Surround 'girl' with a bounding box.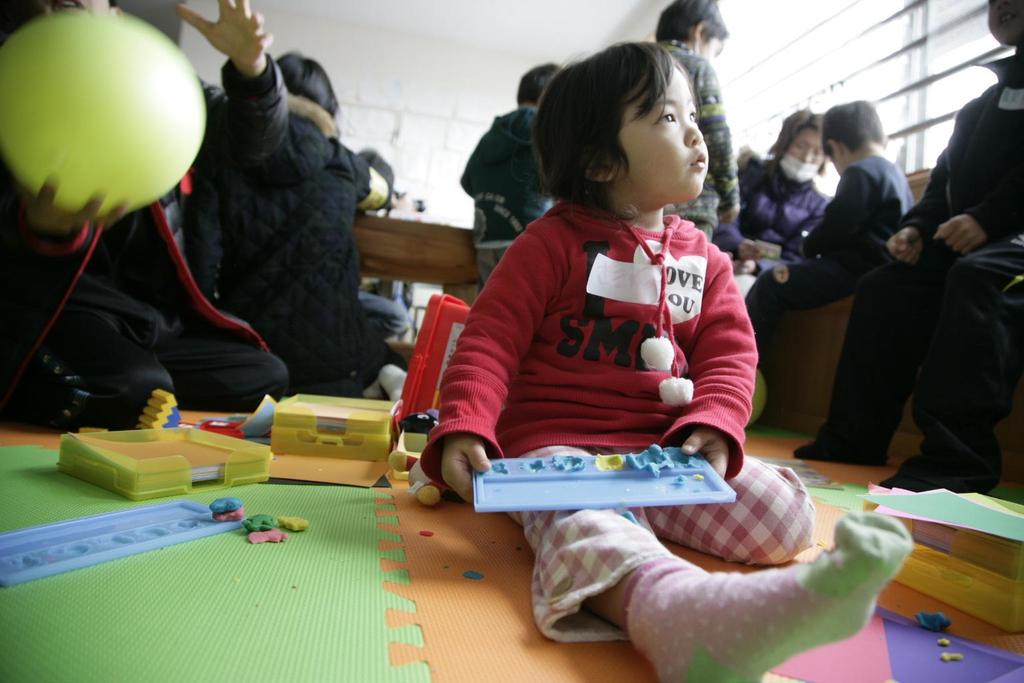
box=[419, 39, 915, 682].
